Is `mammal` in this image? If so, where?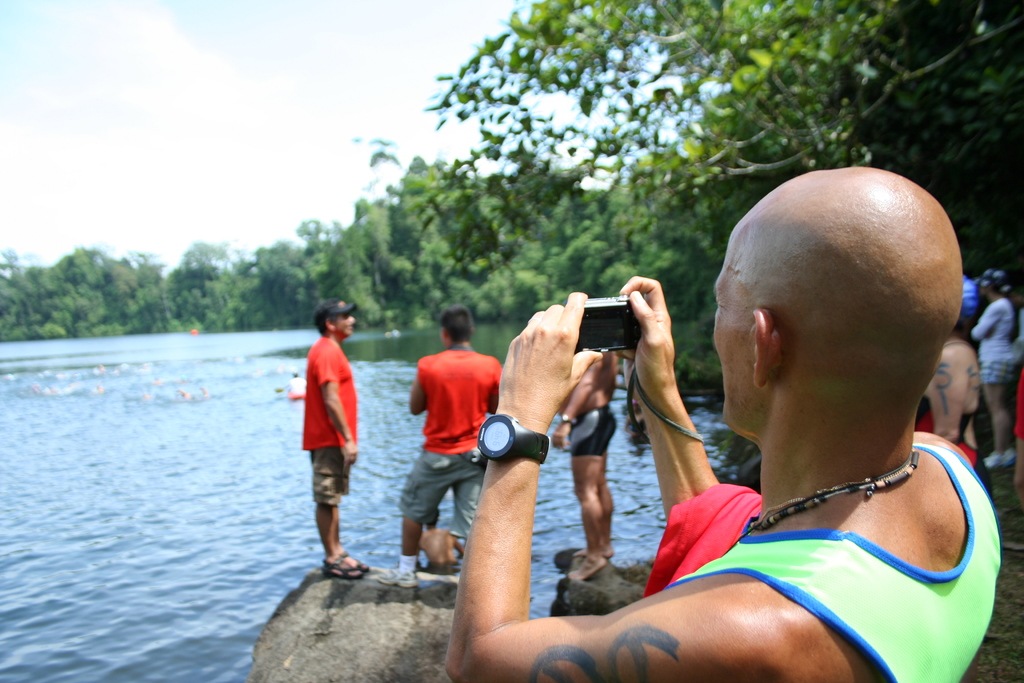
Yes, at bbox=(416, 514, 461, 568).
